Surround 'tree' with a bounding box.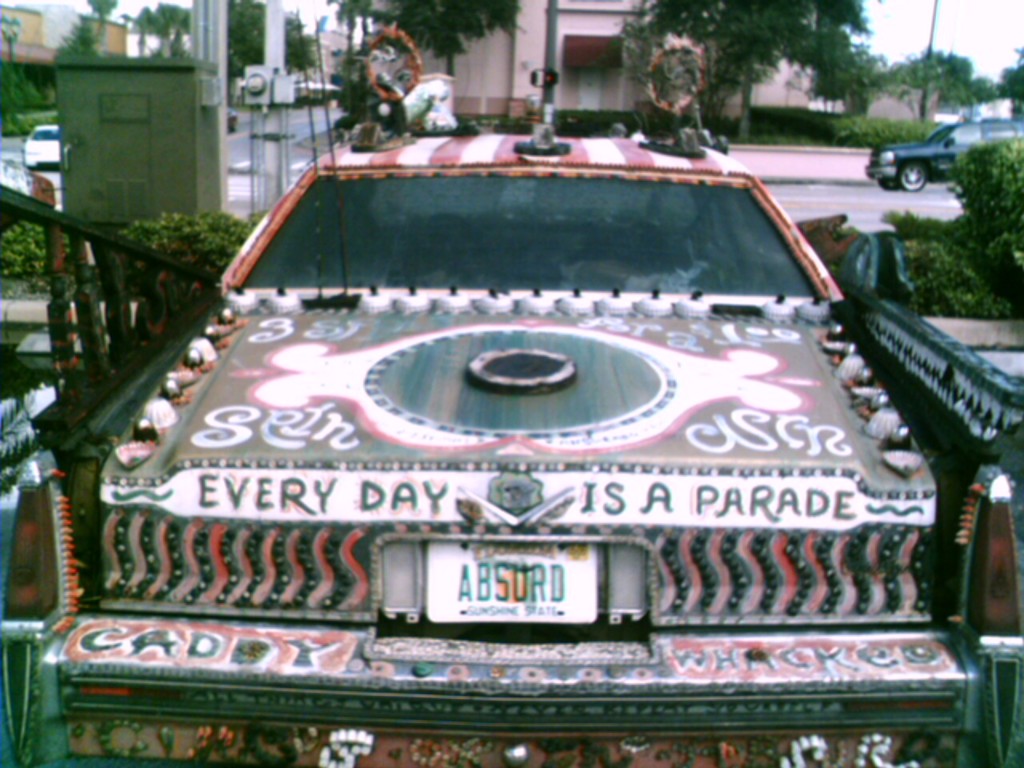
region(838, 34, 894, 94).
